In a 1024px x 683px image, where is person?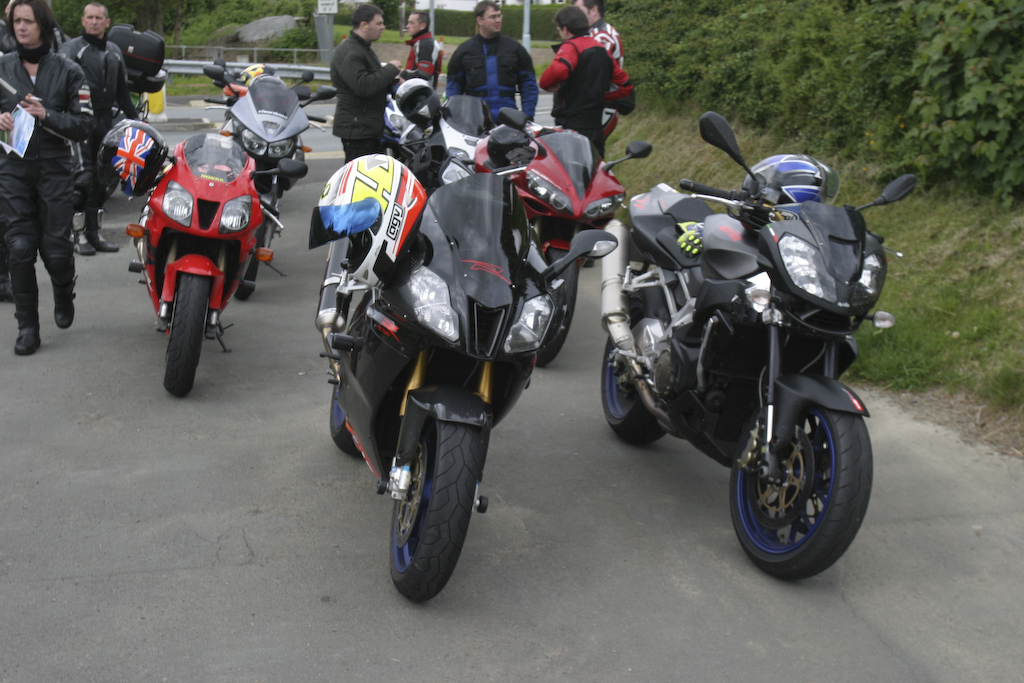
573, 0, 624, 136.
